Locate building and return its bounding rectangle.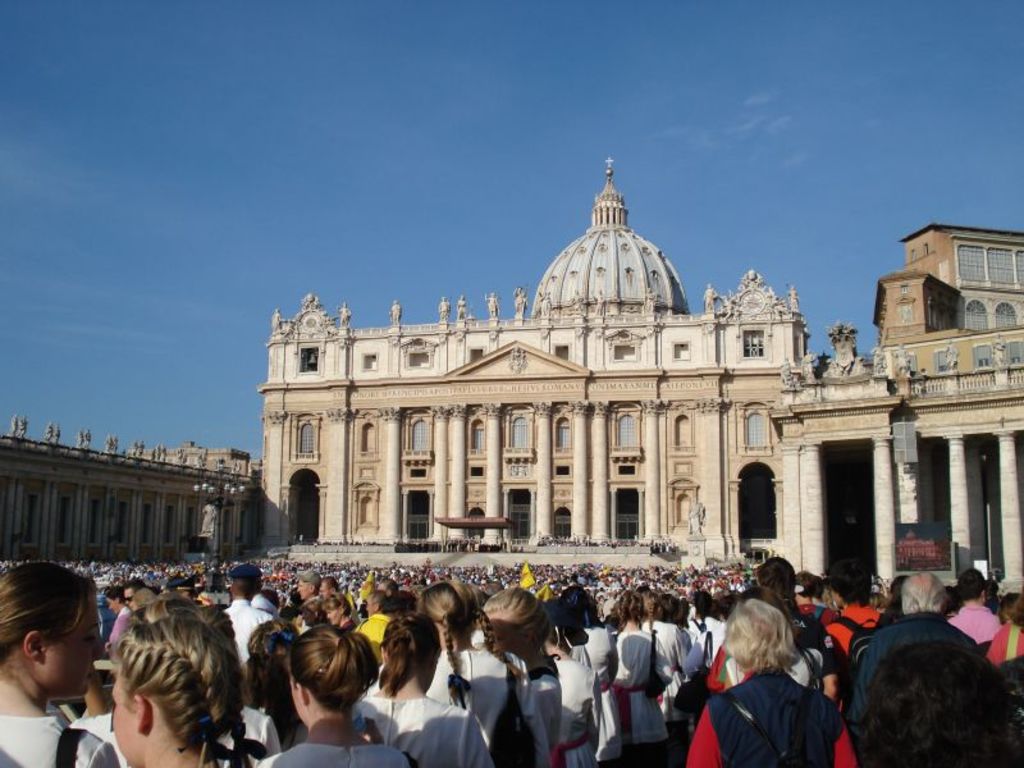
[0, 159, 814, 548].
